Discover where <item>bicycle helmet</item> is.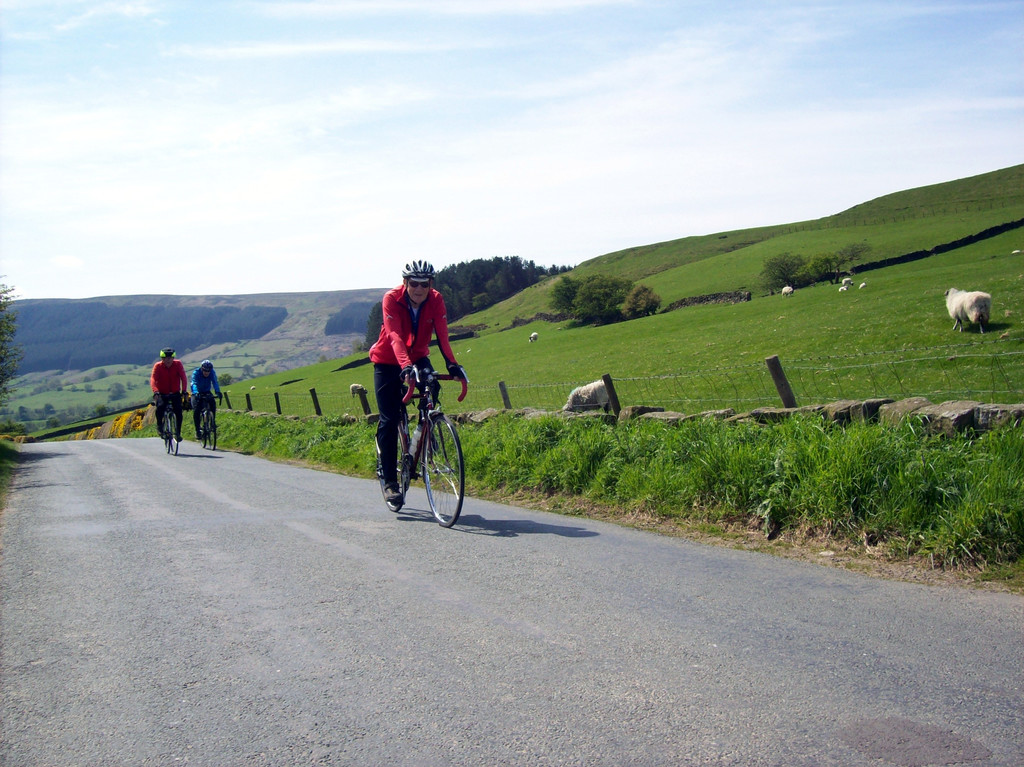
Discovered at region(403, 258, 440, 280).
